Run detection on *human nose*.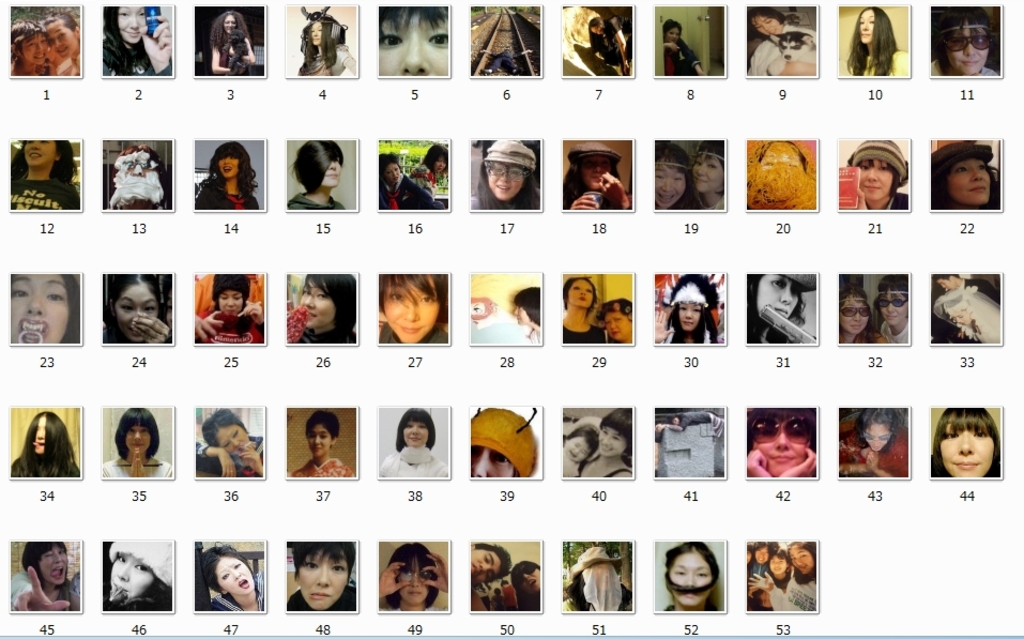
Result: pyautogui.locateOnScreen(683, 310, 693, 321).
